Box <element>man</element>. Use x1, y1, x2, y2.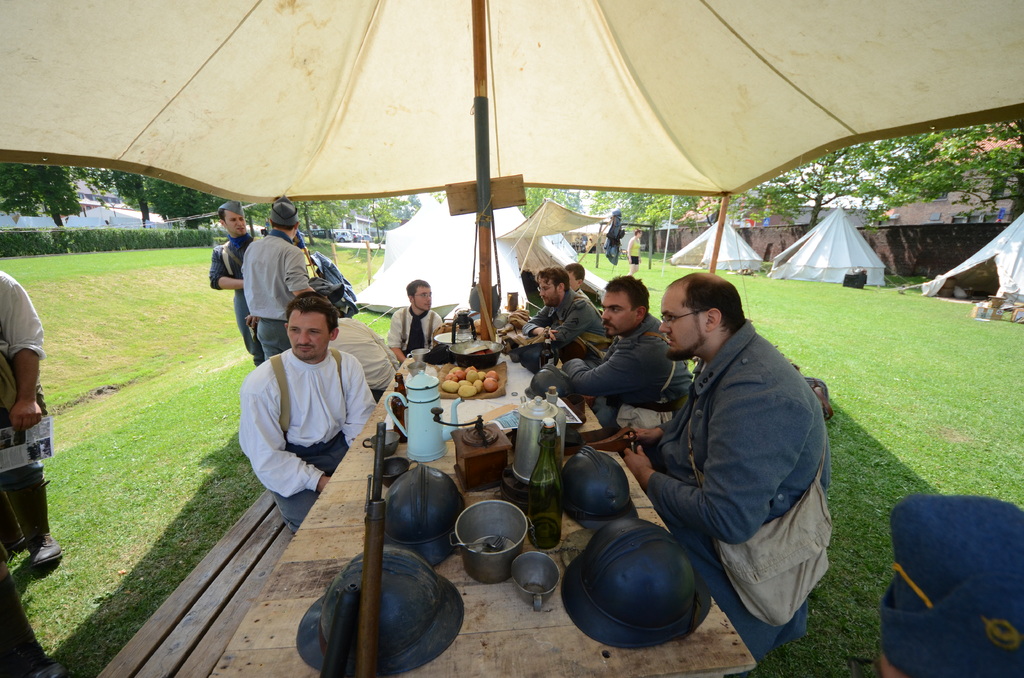
235, 291, 371, 530.
